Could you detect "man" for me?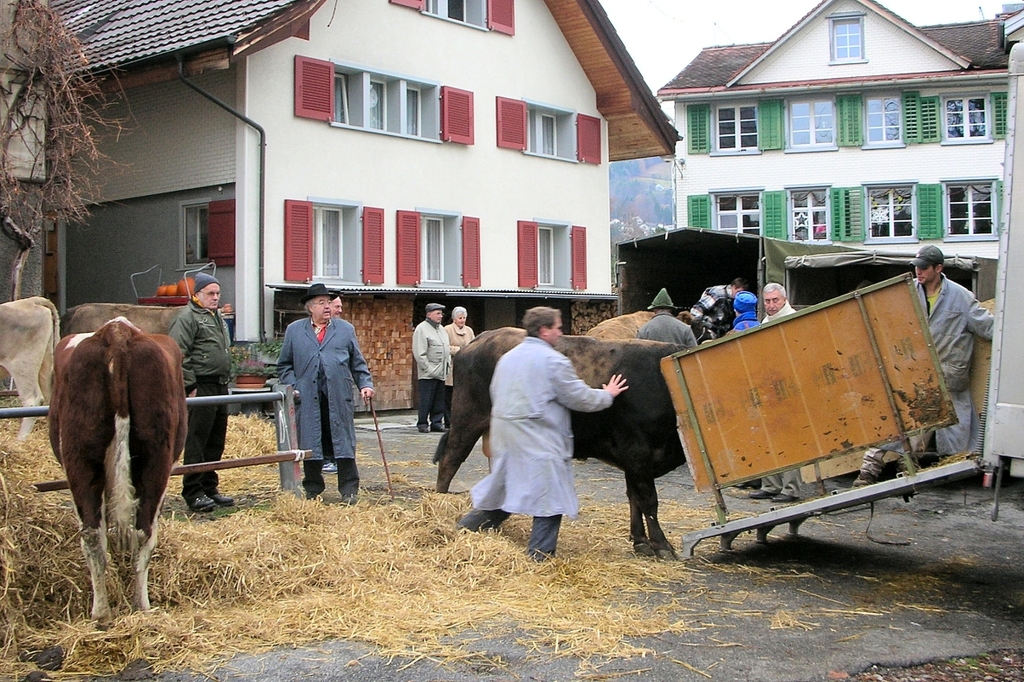
Detection result: 638 294 699 347.
